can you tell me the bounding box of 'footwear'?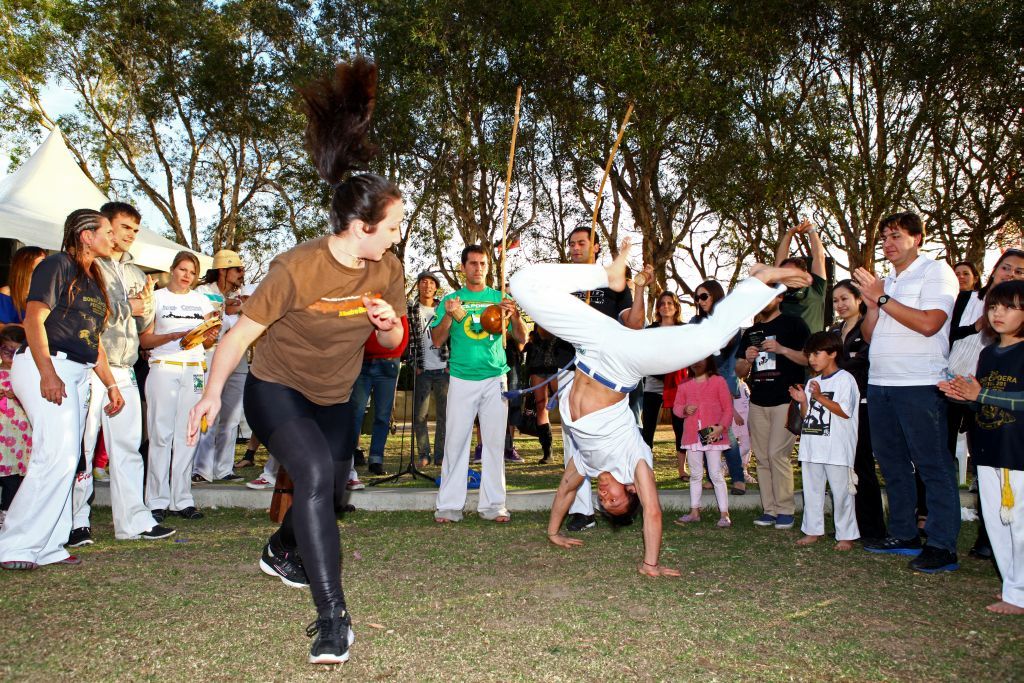
detection(536, 420, 558, 467).
